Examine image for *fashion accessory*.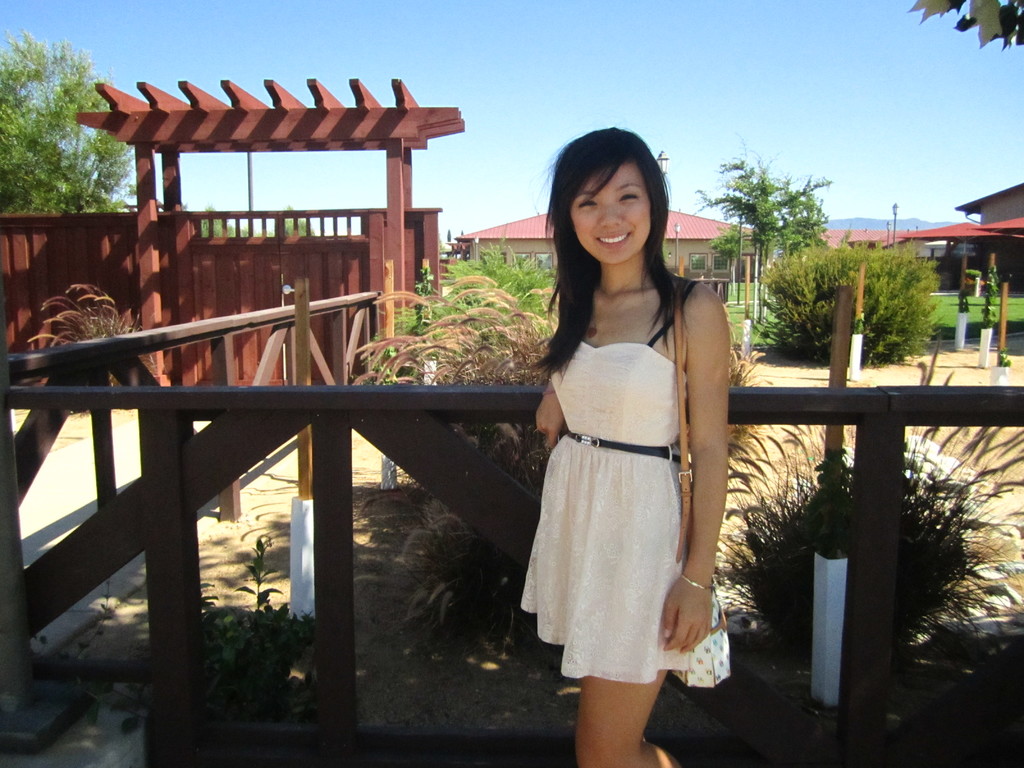
Examination result: crop(588, 324, 599, 339).
